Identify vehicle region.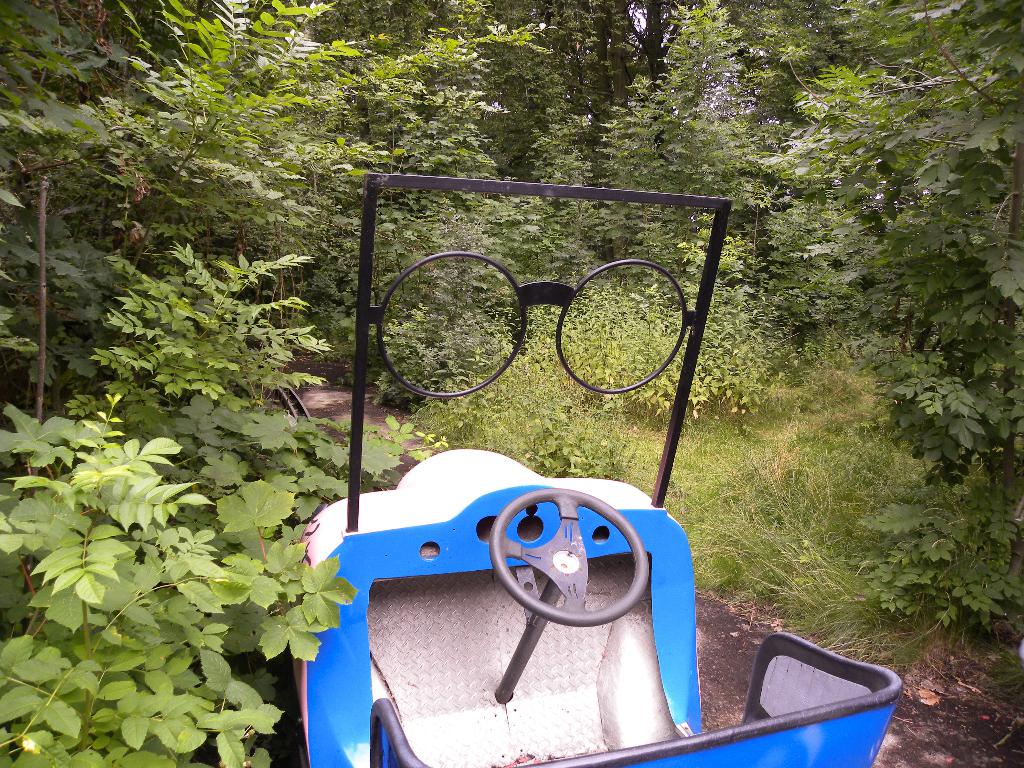
Region: detection(334, 433, 742, 744).
